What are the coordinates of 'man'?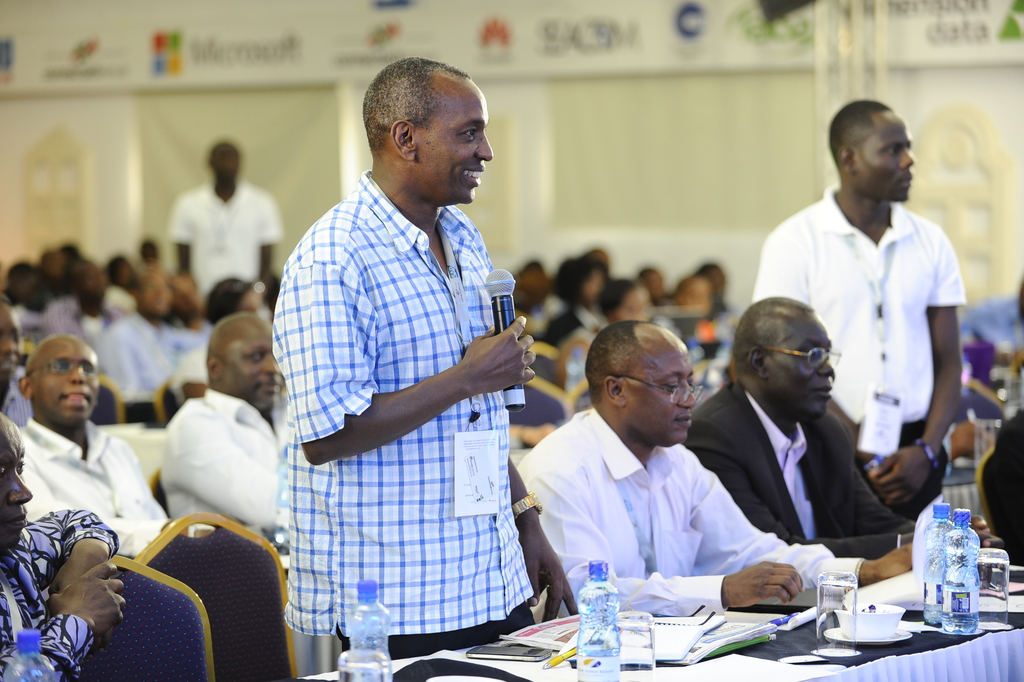
978 426 1023 574.
